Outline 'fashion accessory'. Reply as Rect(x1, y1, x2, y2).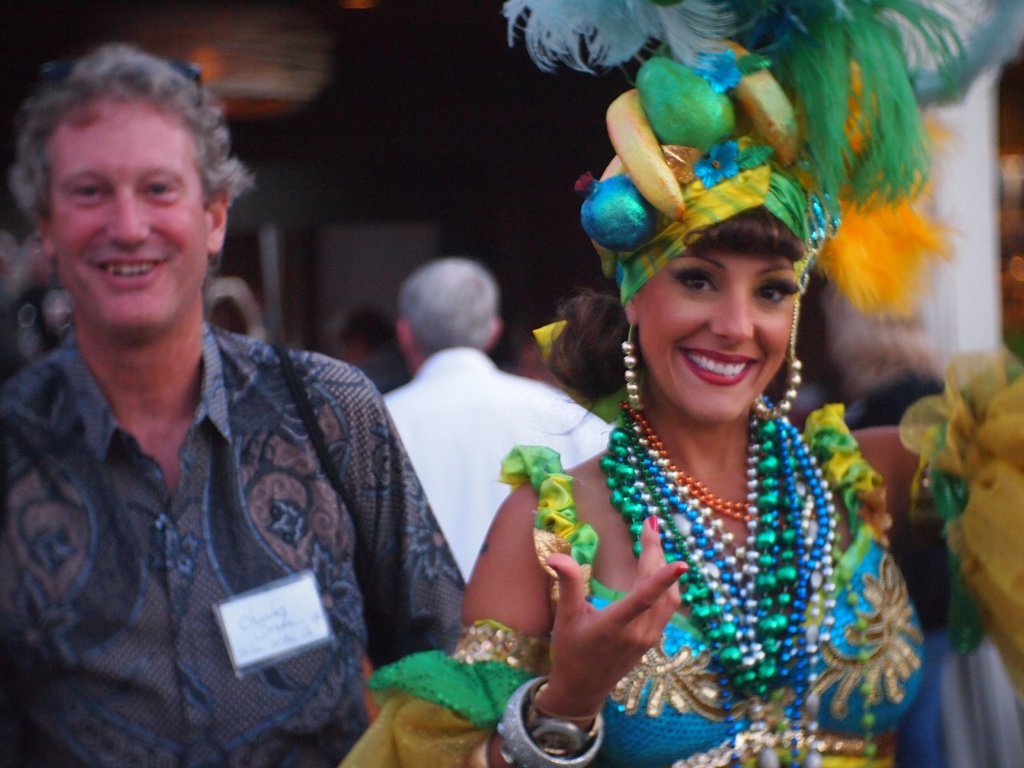
Rect(488, 675, 602, 766).
